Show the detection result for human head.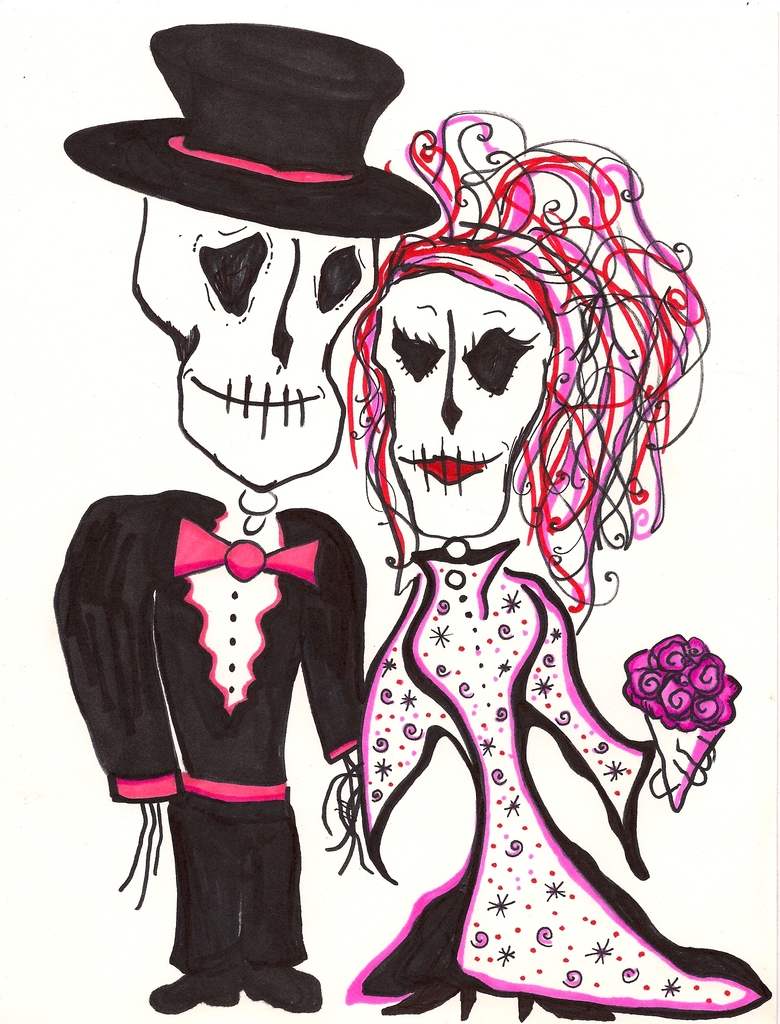
[left=129, top=108, right=385, bottom=491].
